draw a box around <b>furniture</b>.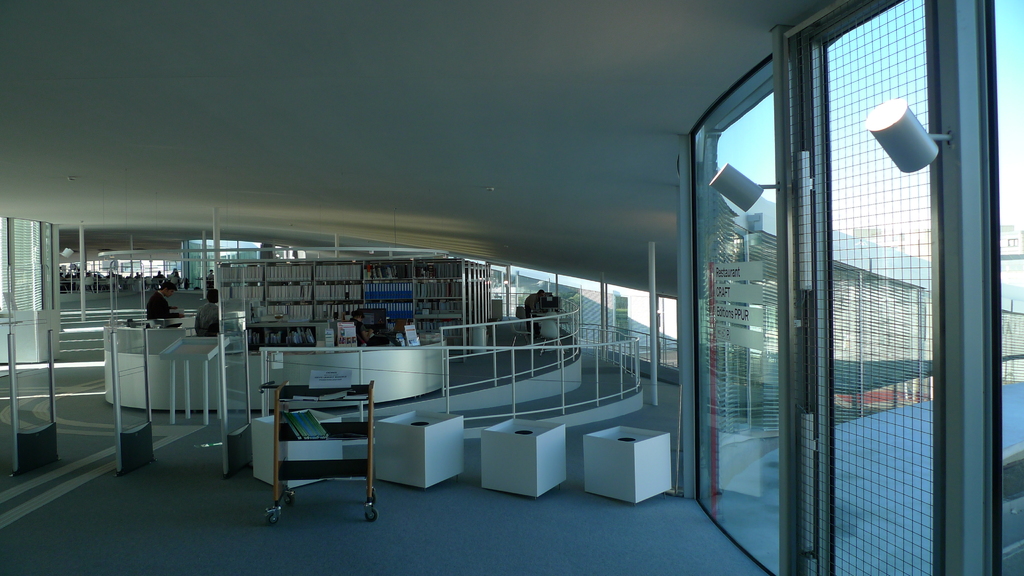
(left=516, top=305, right=529, bottom=330).
